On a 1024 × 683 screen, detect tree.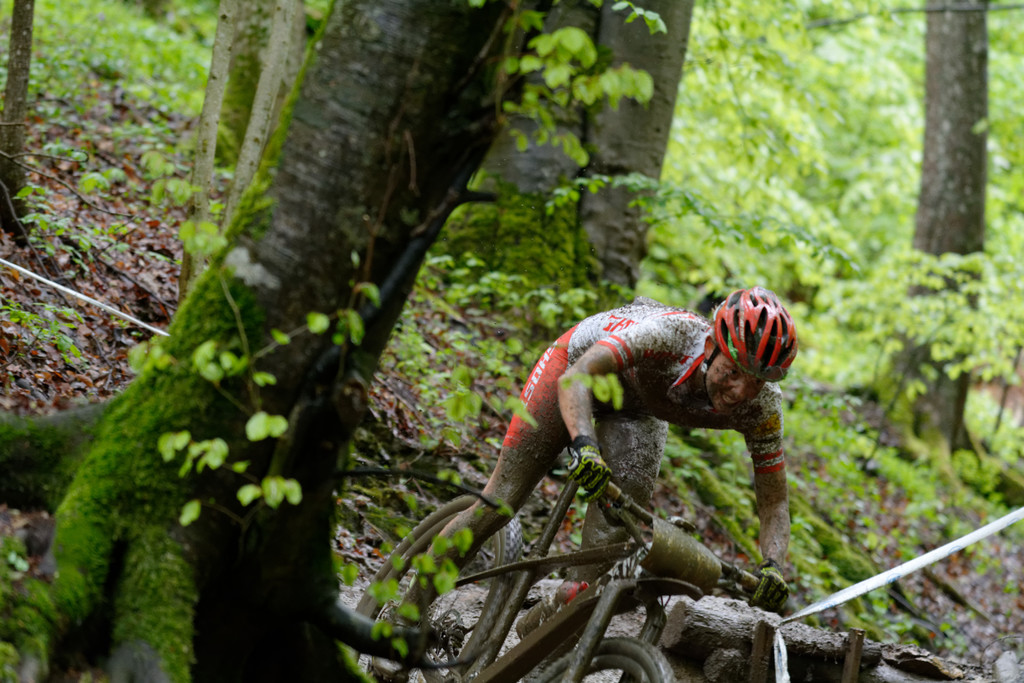
box=[444, 0, 692, 306].
